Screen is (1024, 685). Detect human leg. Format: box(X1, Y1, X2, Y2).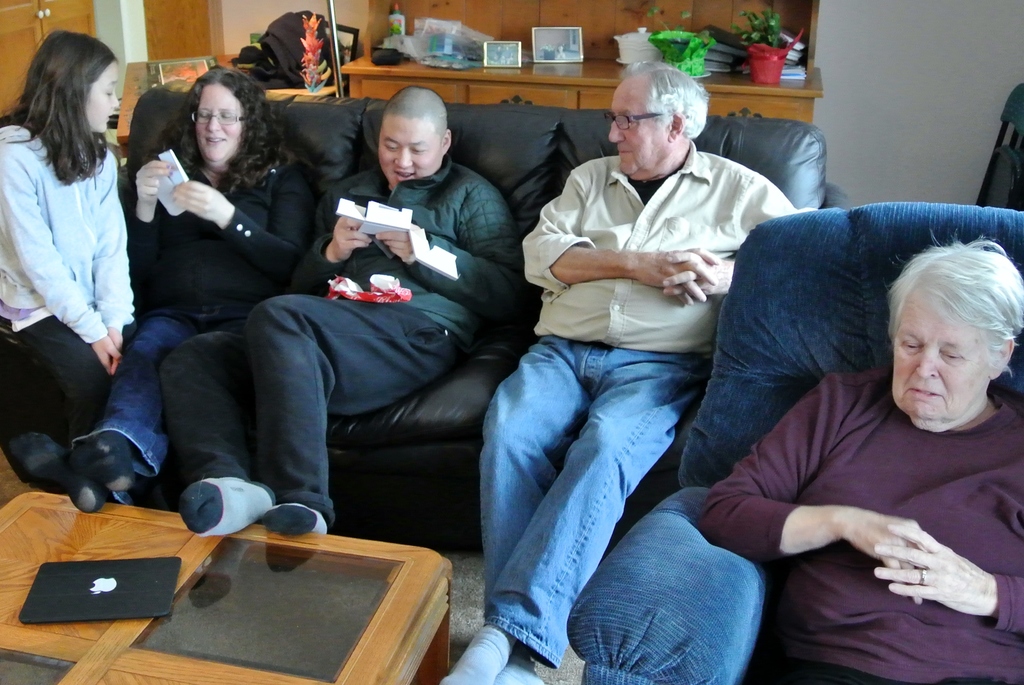
box(157, 329, 276, 535).
